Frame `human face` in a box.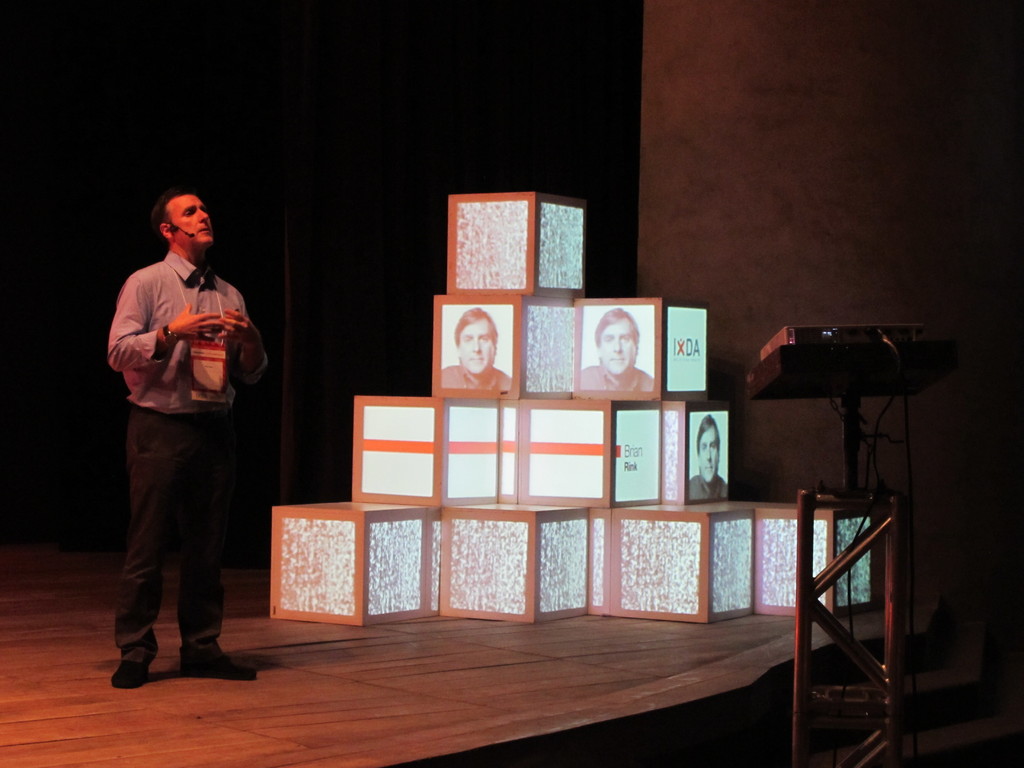
box=[700, 426, 718, 484].
